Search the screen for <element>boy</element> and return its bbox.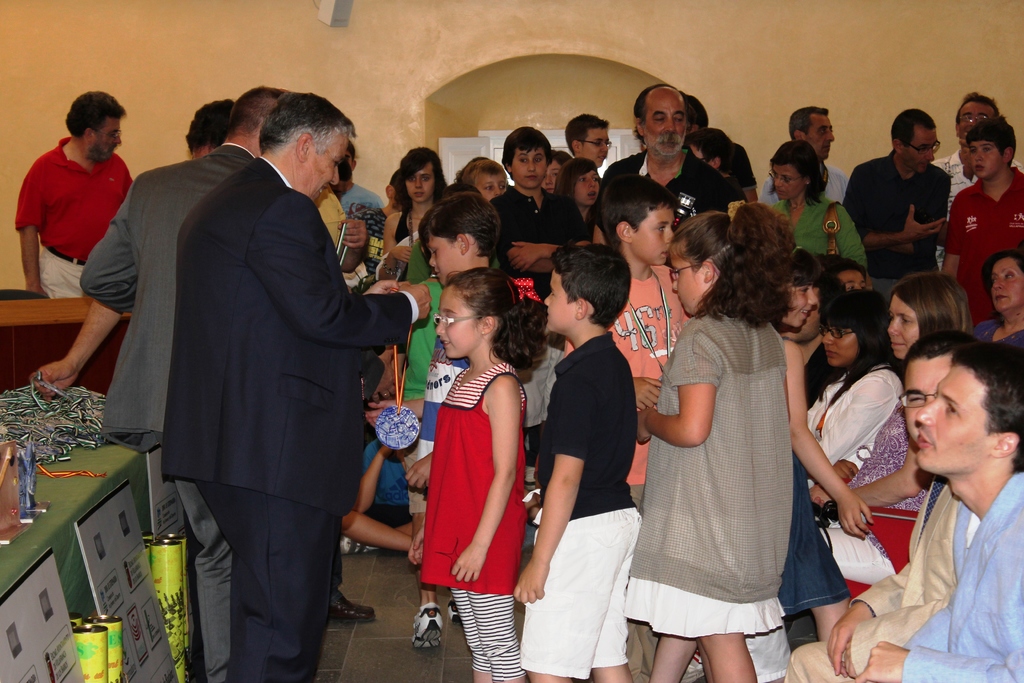
Found: rect(563, 112, 611, 174).
